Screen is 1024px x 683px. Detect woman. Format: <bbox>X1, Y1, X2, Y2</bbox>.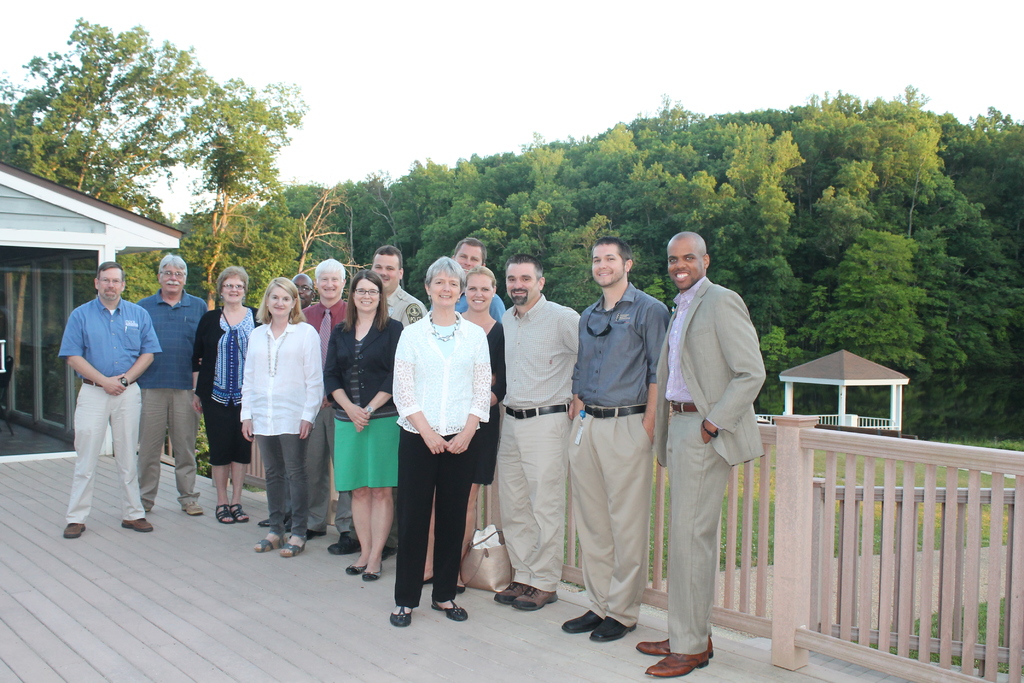
<bbox>241, 277, 323, 556</bbox>.
